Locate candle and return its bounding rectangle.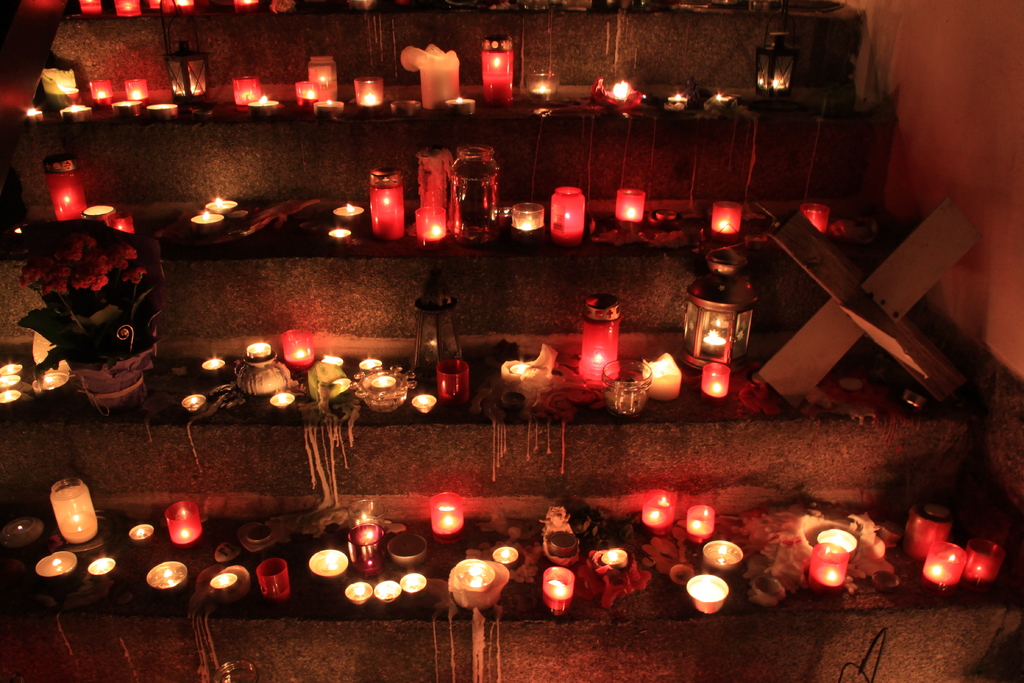
crop(35, 553, 74, 587).
